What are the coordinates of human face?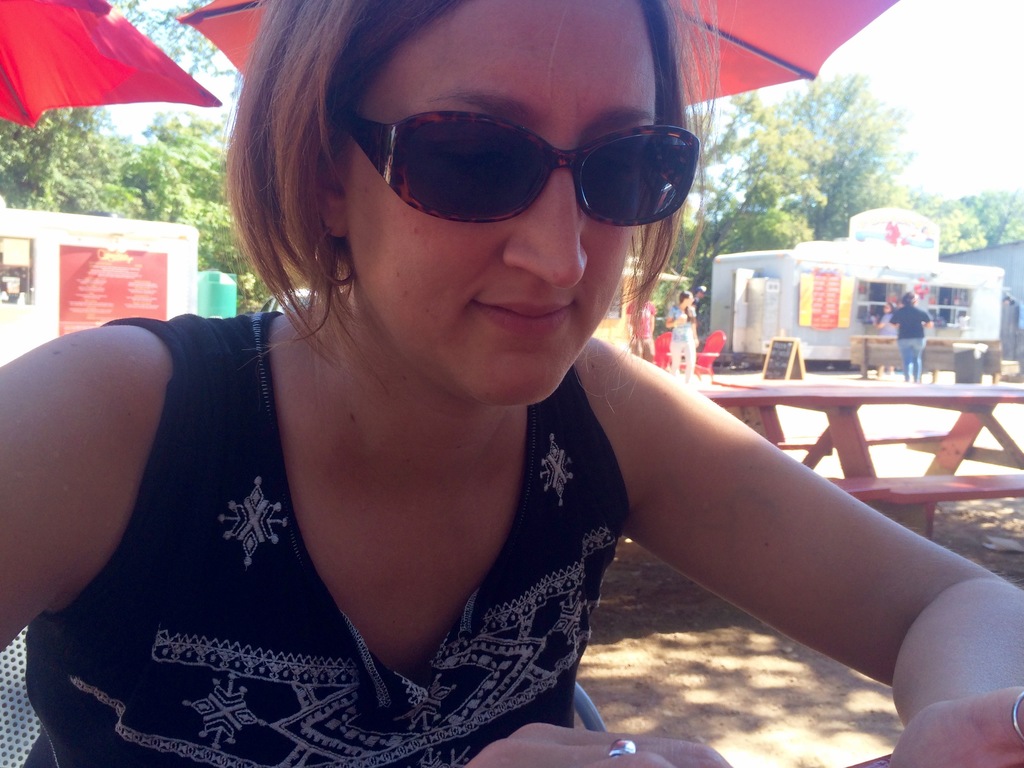
detection(340, 0, 659, 401).
